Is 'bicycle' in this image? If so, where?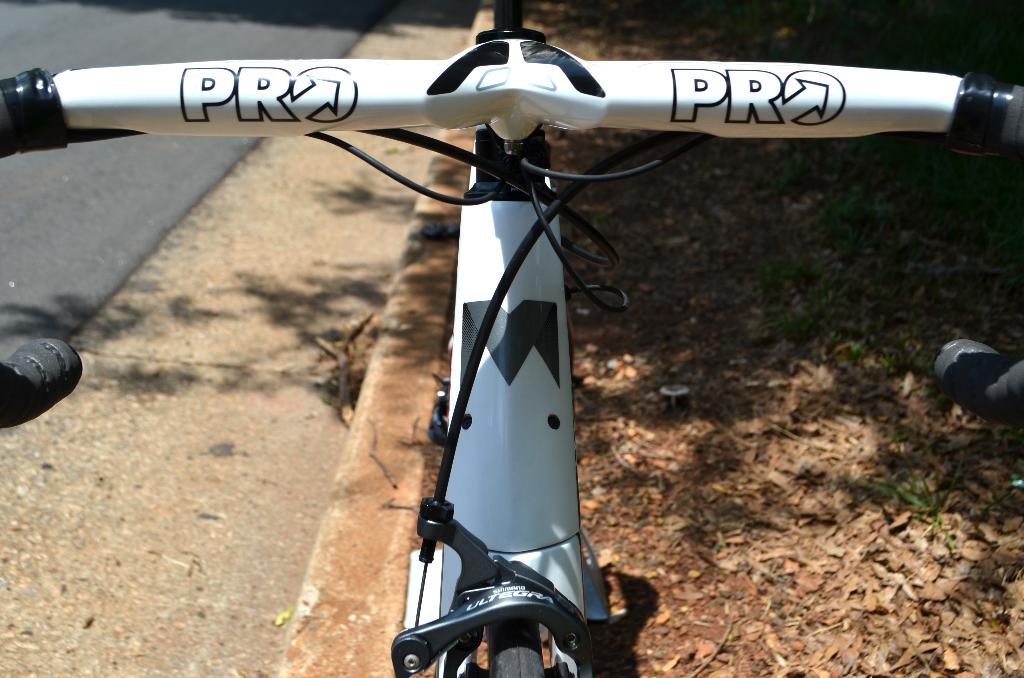
Yes, at 0,1,1023,629.
